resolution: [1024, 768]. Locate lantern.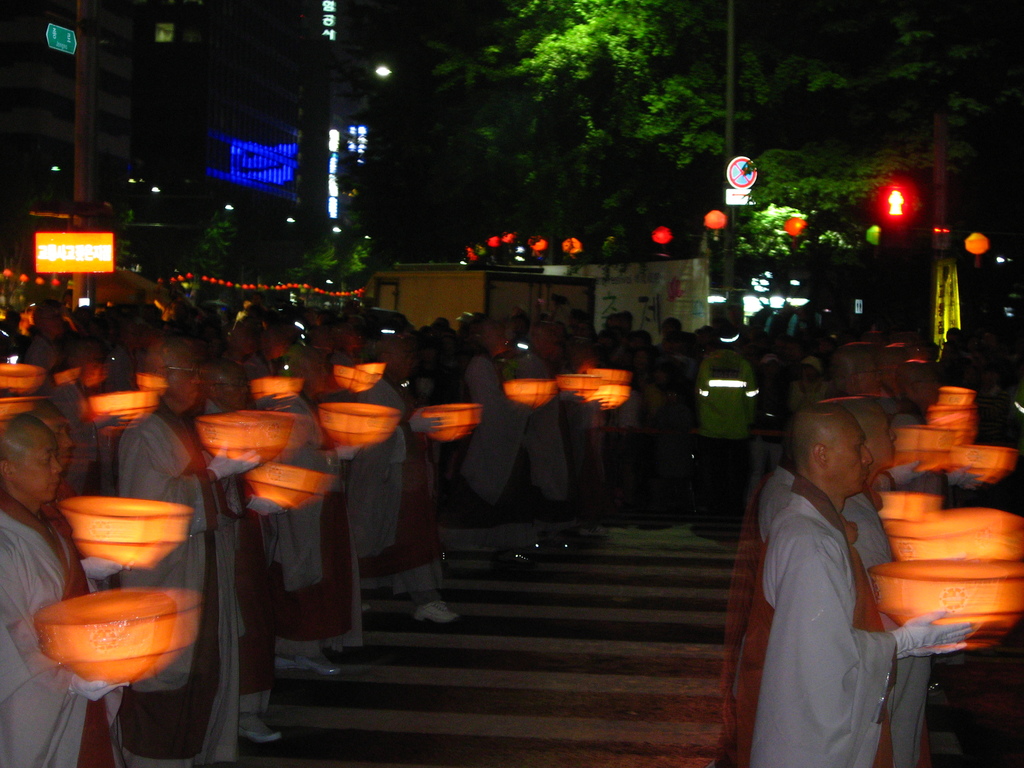
(56, 495, 195, 570).
